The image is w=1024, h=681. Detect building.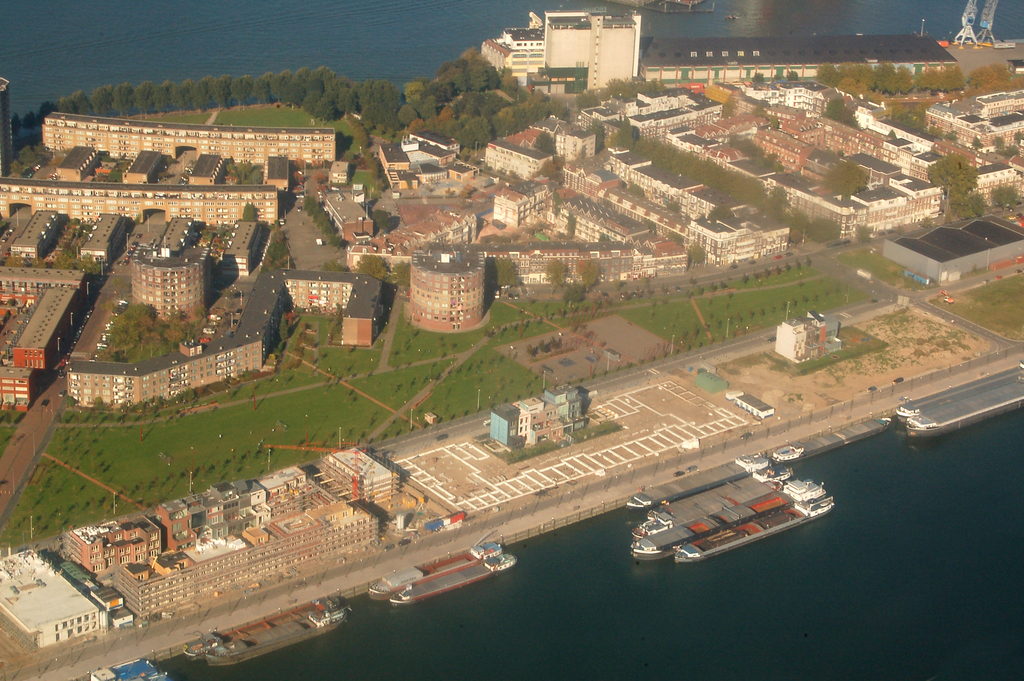
Detection: select_region(133, 243, 207, 320).
